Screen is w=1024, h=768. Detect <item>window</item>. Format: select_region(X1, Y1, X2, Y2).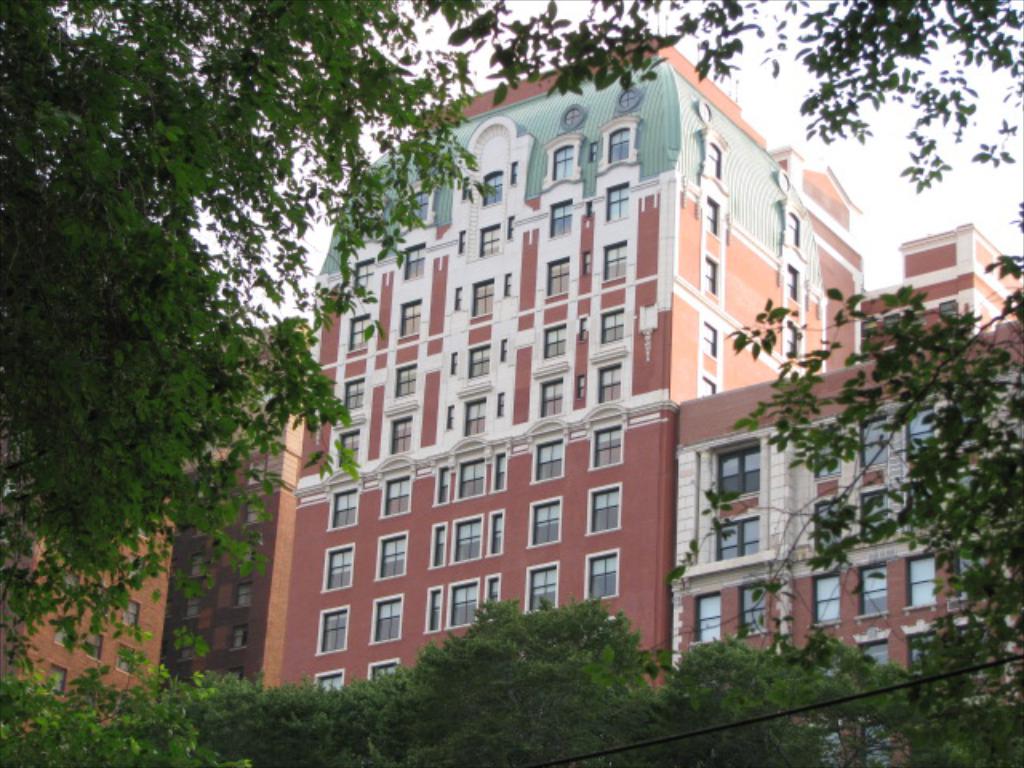
select_region(610, 128, 638, 163).
